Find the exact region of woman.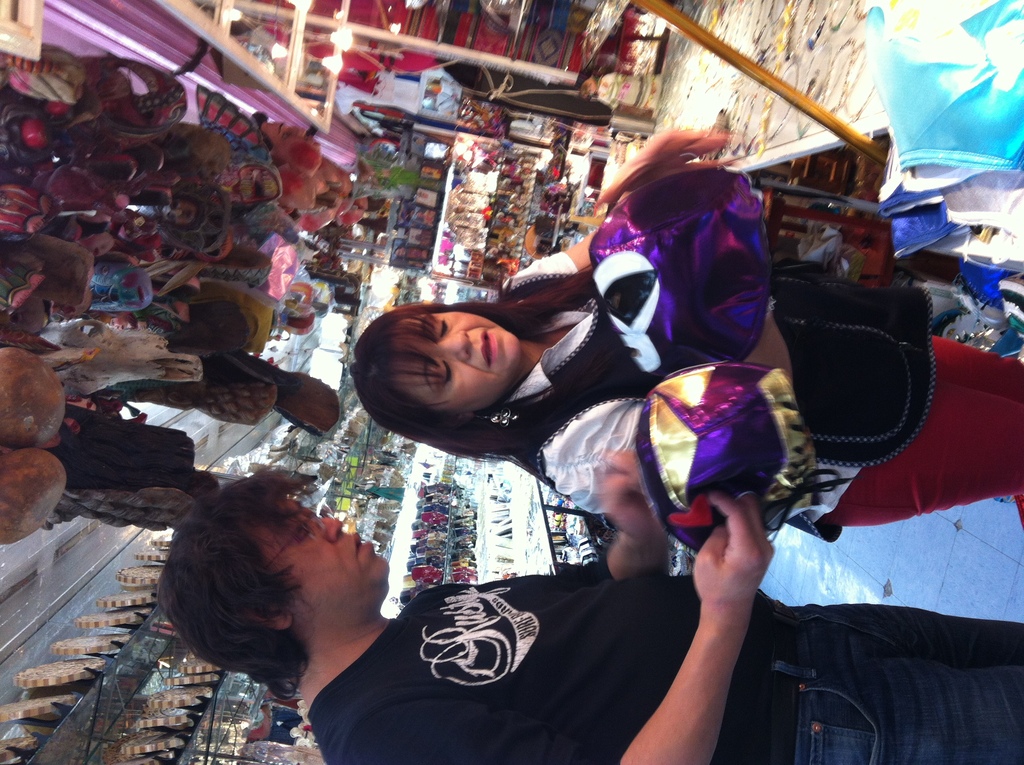
Exact region: [342, 126, 1023, 527].
